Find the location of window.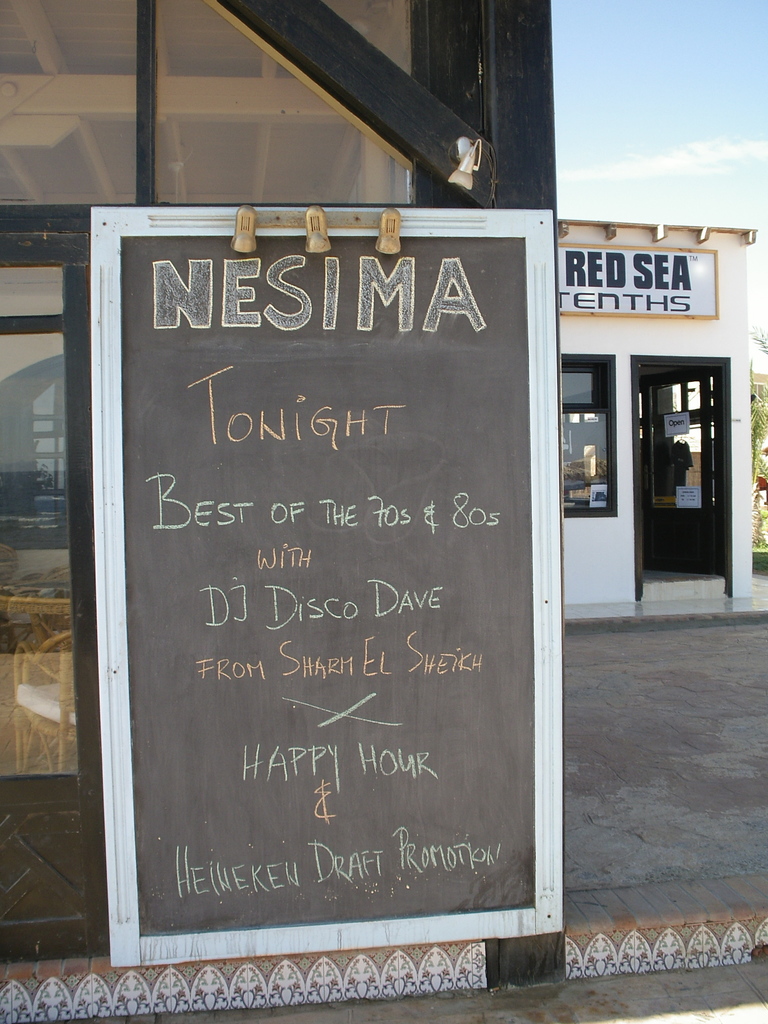
Location: crop(562, 354, 616, 518).
